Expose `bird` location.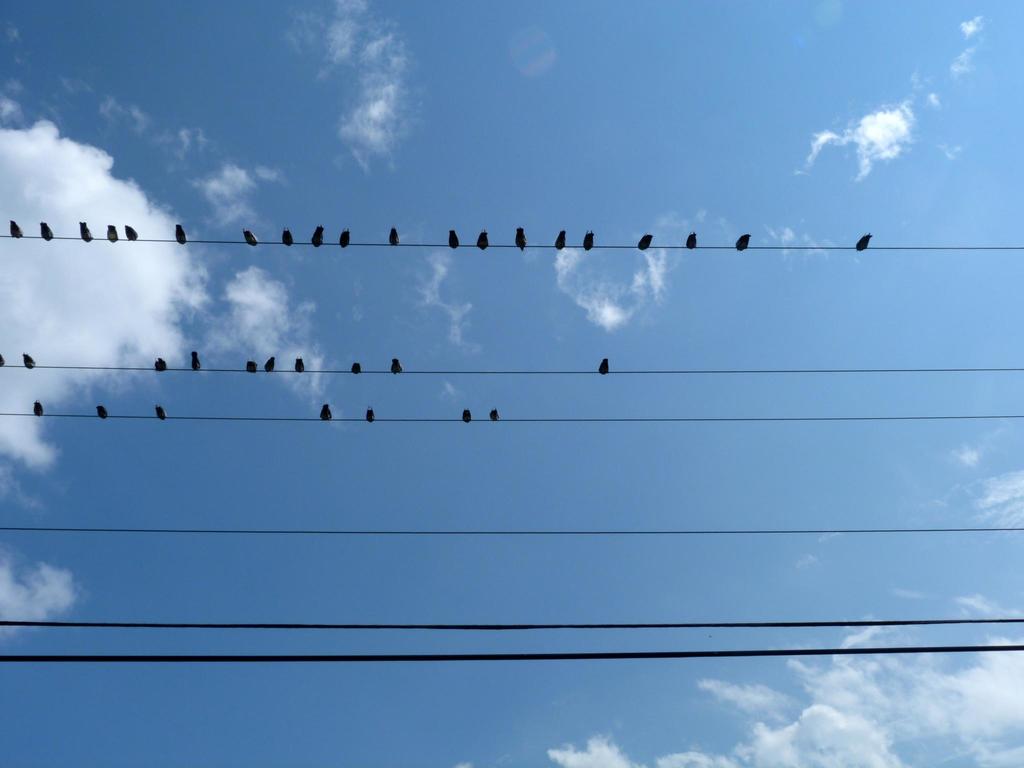
Exposed at 188, 353, 198, 371.
